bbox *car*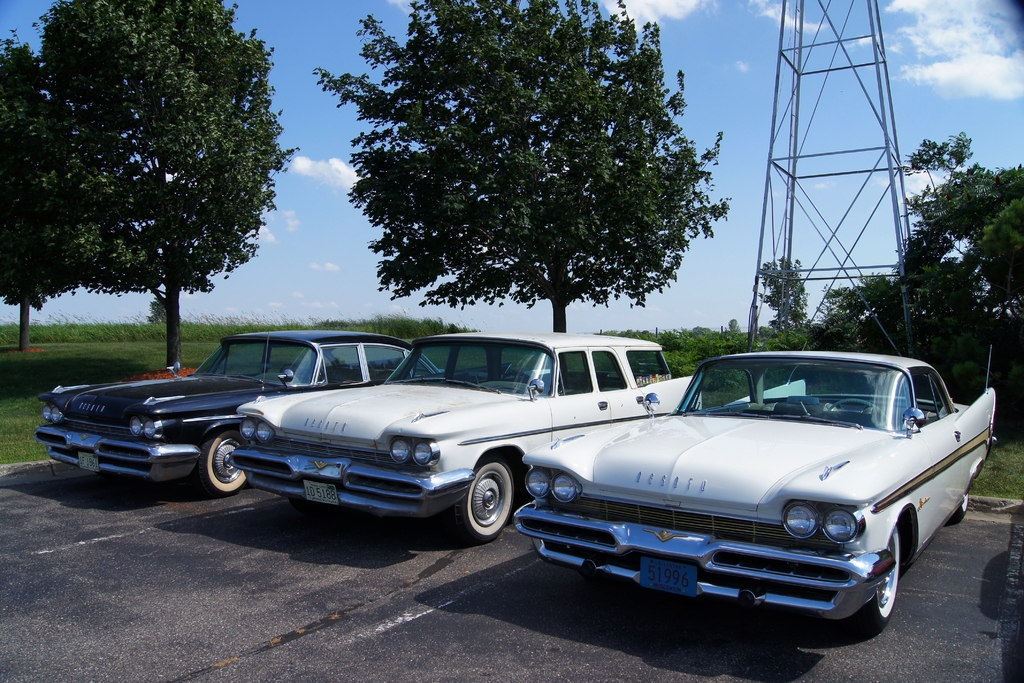
region(513, 346, 1001, 631)
